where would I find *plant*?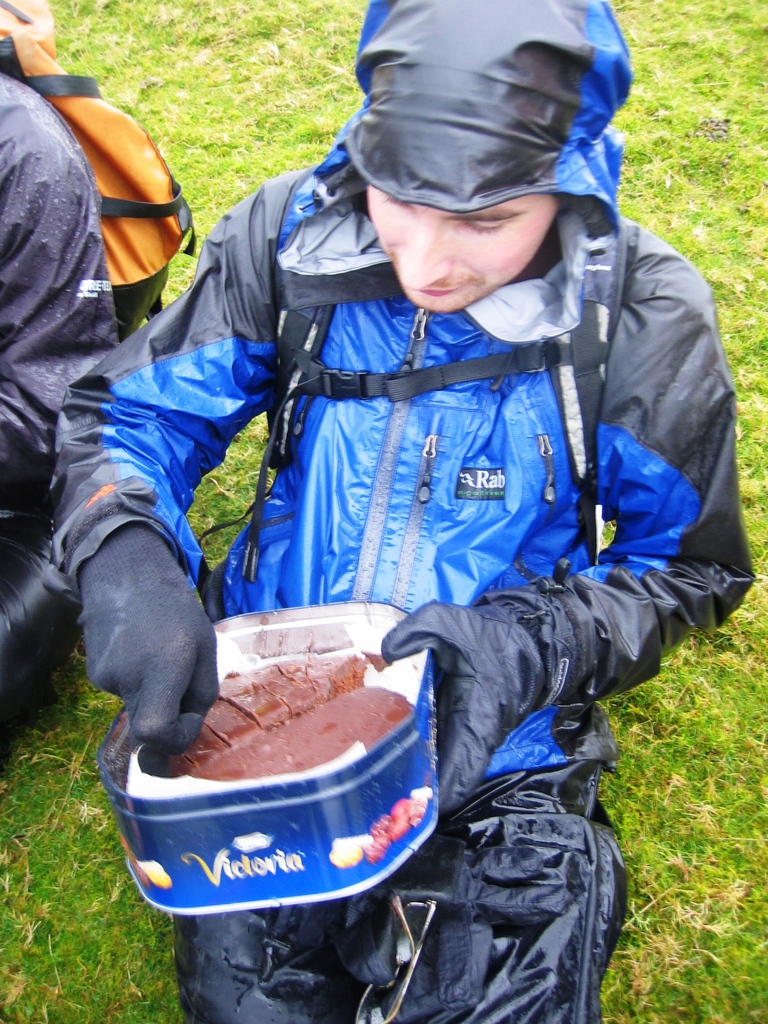
At [0, 627, 184, 1023].
